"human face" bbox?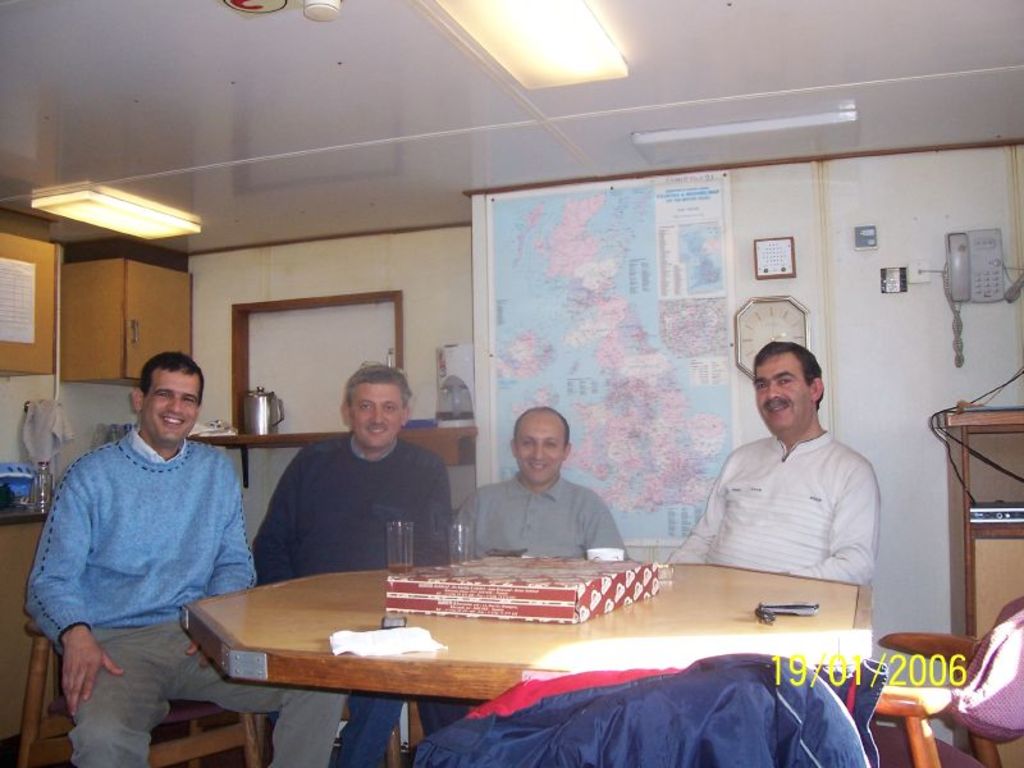
759,356,812,430
